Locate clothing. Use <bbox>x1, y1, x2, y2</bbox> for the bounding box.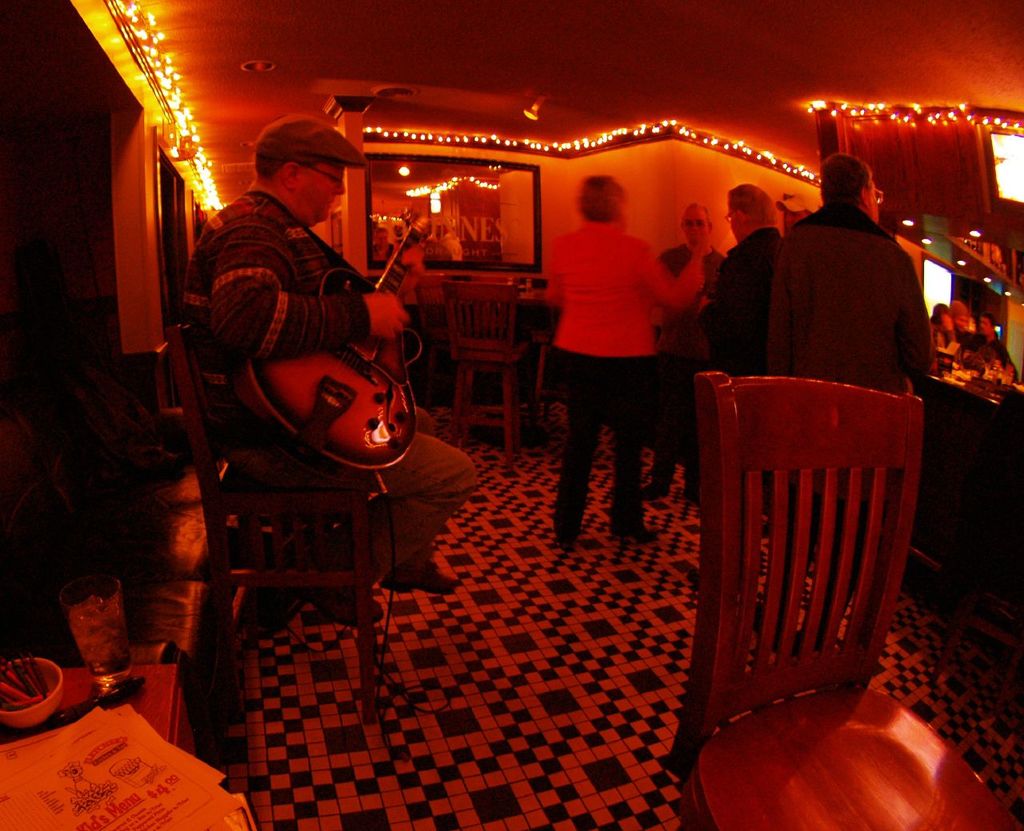
<bbox>622, 230, 709, 487</bbox>.
